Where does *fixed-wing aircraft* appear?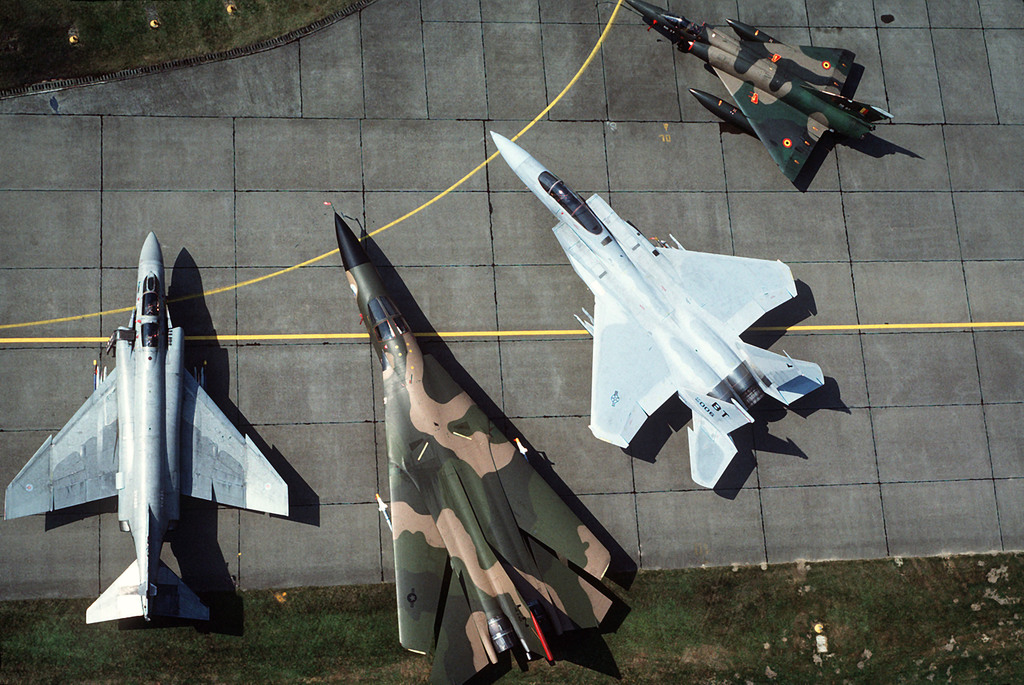
Appears at box=[332, 204, 614, 684].
